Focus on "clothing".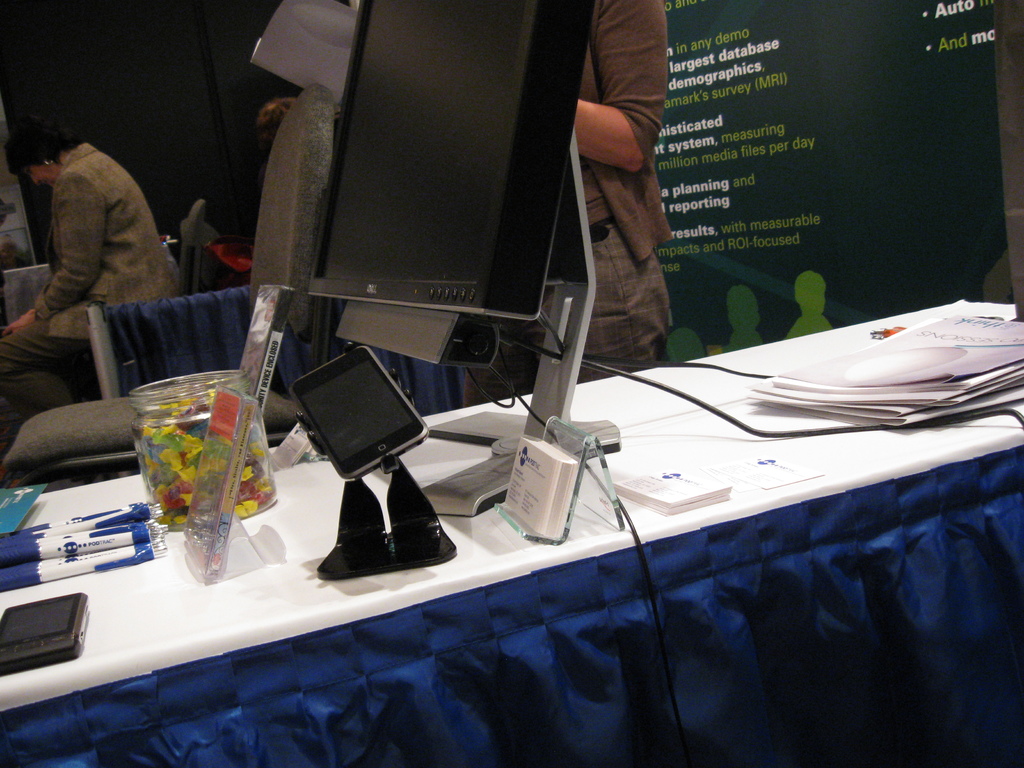
Focused at region(11, 104, 178, 360).
